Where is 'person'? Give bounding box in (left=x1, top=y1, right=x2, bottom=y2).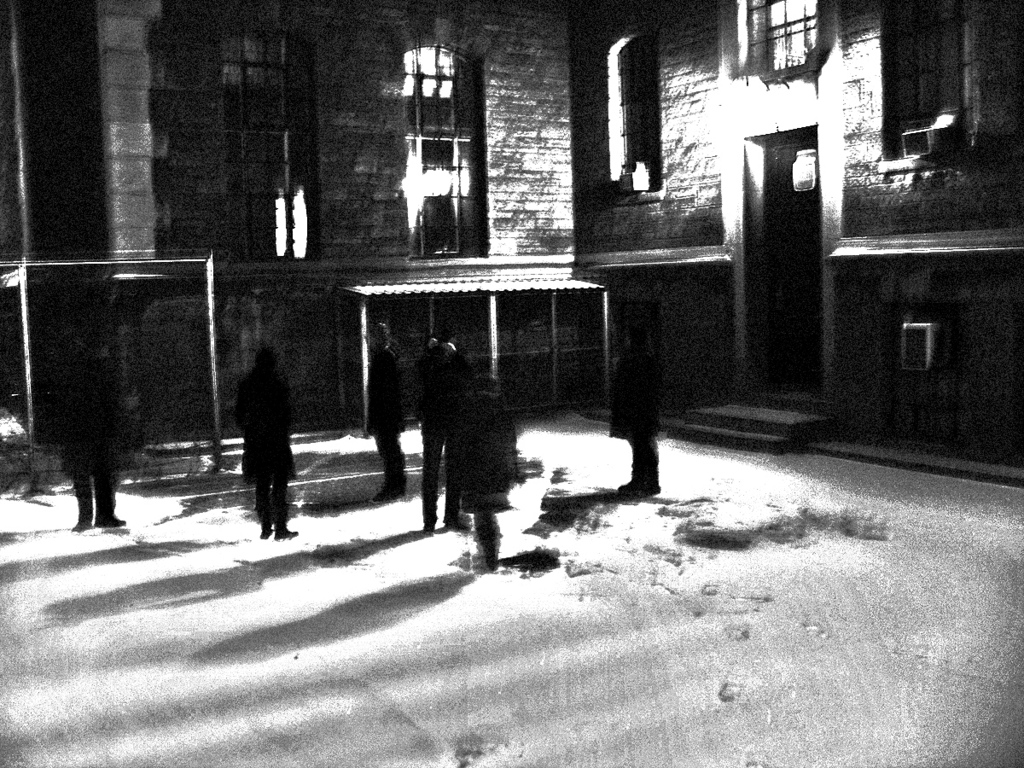
(left=608, top=322, right=660, bottom=497).
